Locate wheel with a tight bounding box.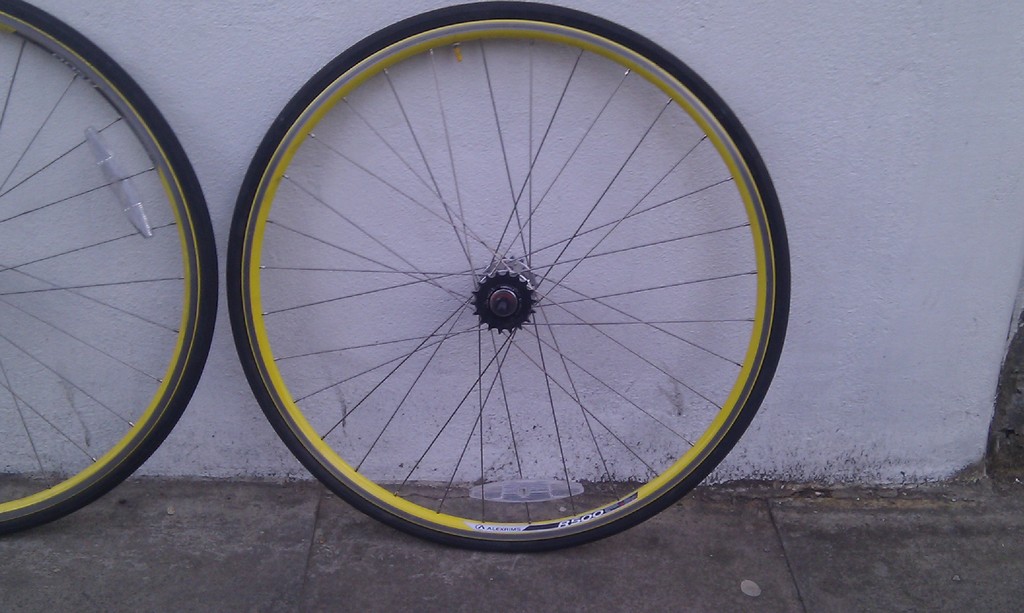
226,0,790,552.
